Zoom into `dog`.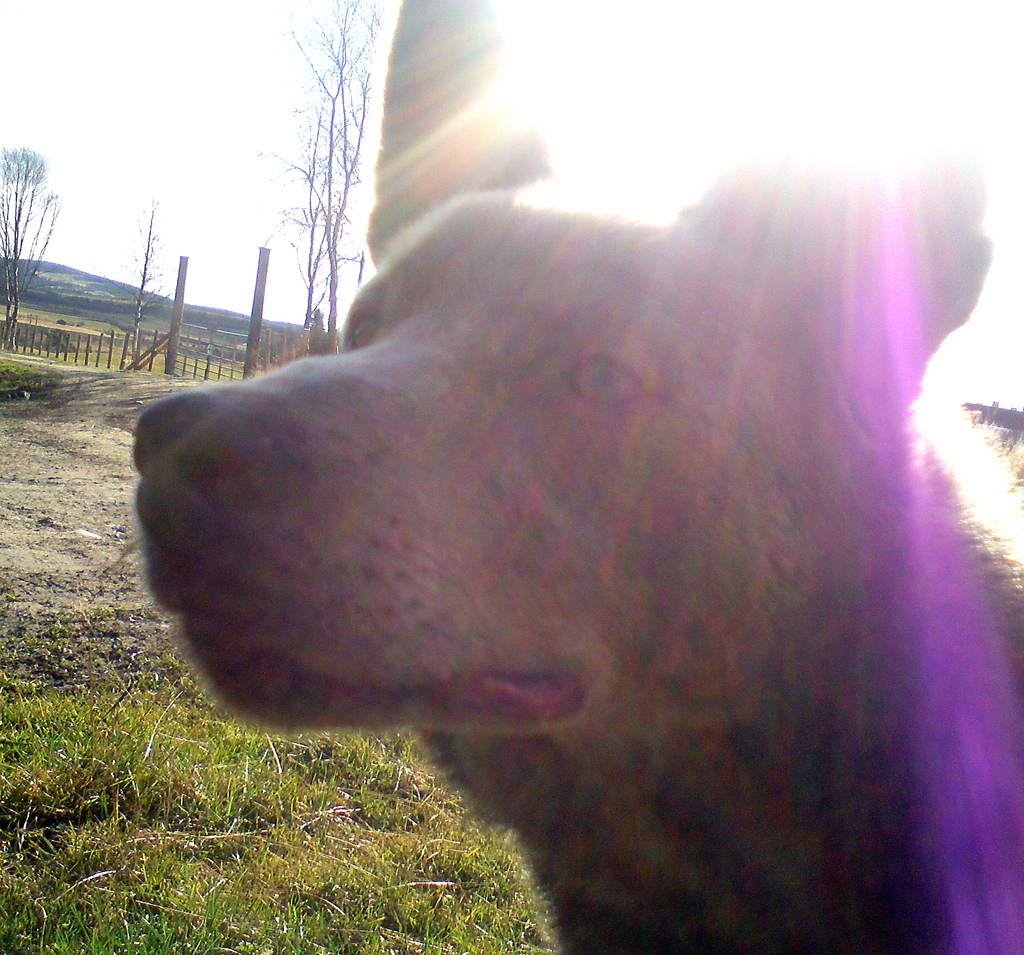
Zoom target: <box>131,0,1023,954</box>.
